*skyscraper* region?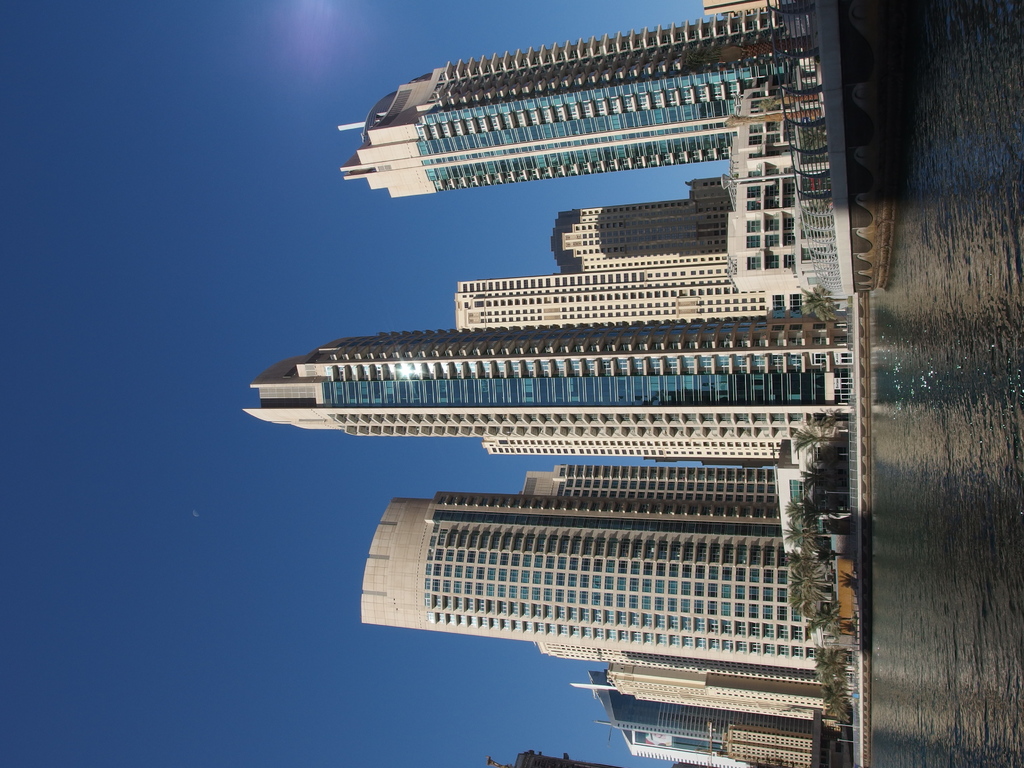
[355,500,833,675]
